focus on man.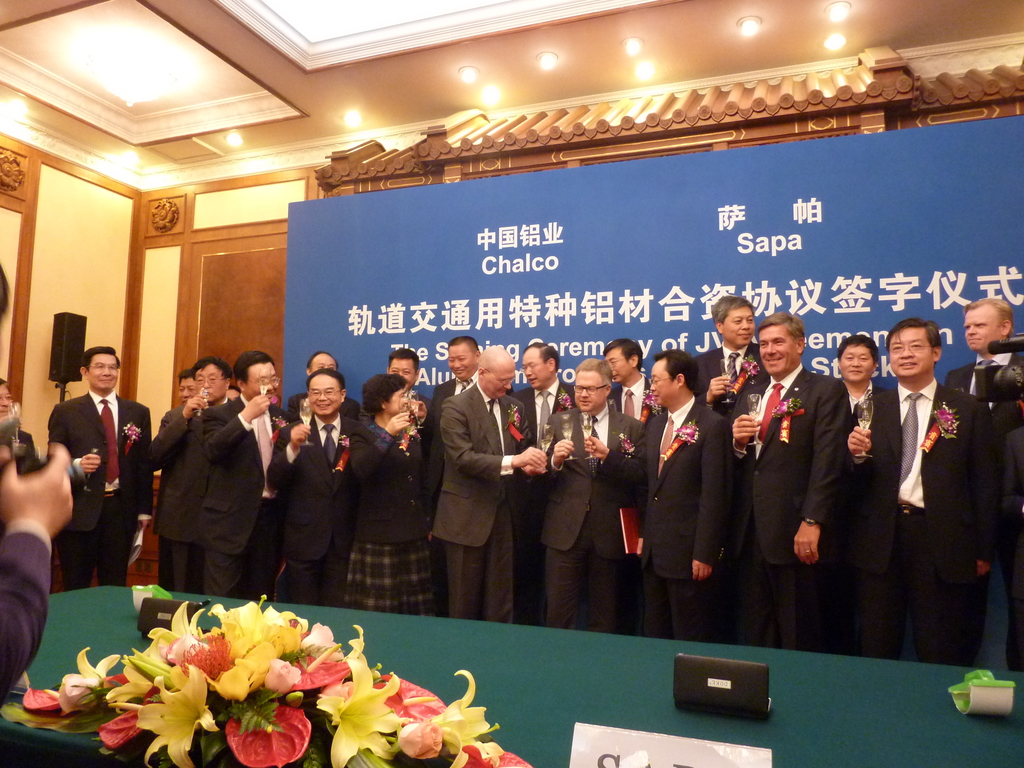
Focused at (x1=44, y1=341, x2=149, y2=584).
